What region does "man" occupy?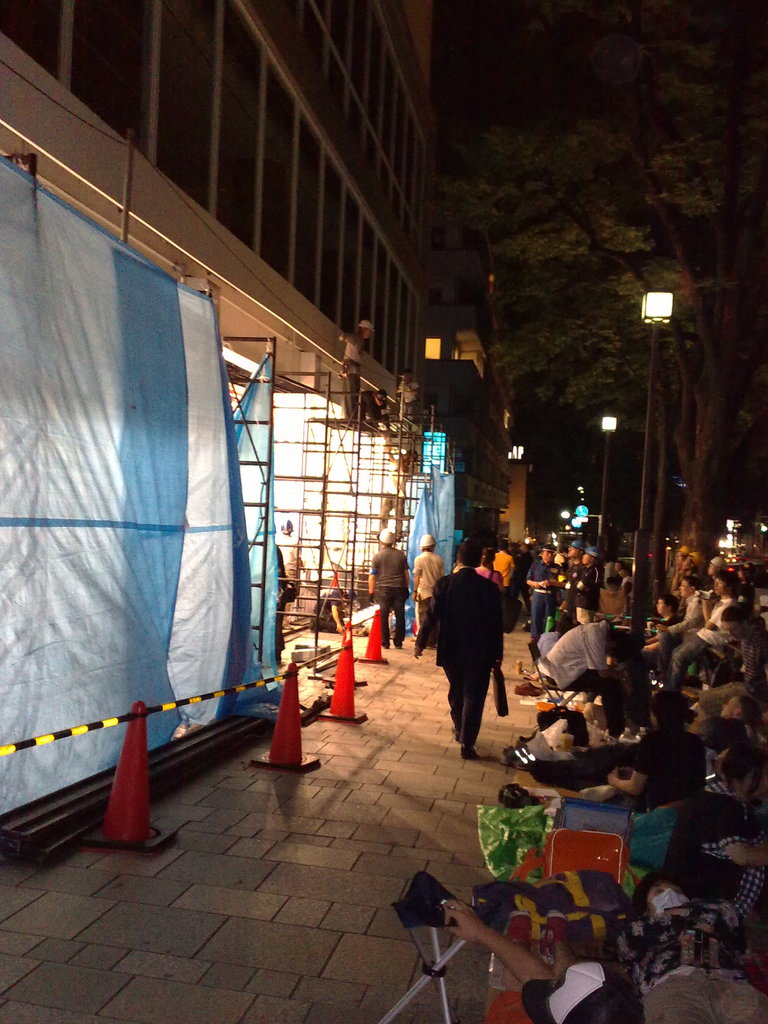
(528,545,572,652).
